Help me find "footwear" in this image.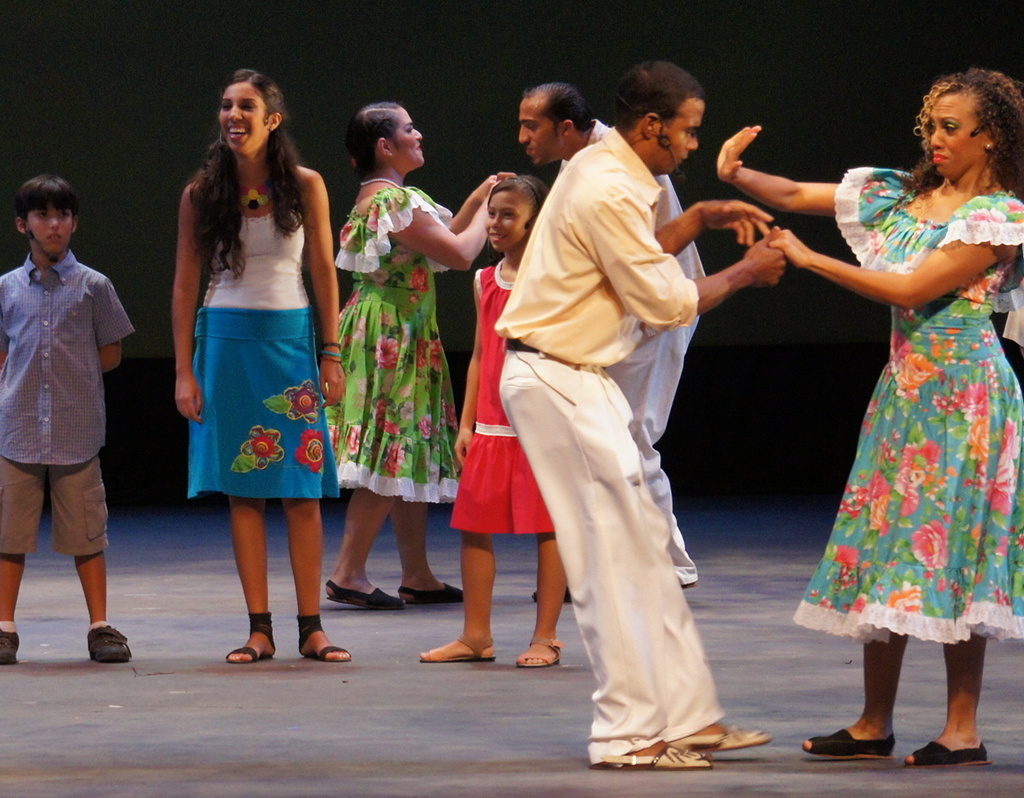
Found it: x1=802, y1=727, x2=892, y2=758.
